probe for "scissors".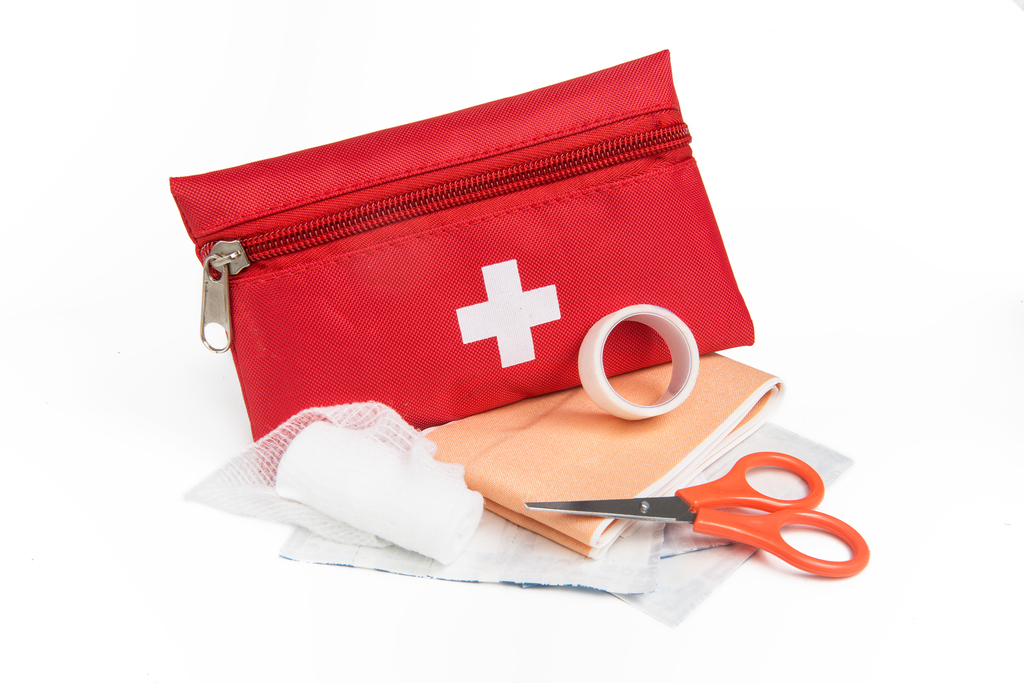
Probe result: l=522, t=445, r=873, b=575.
